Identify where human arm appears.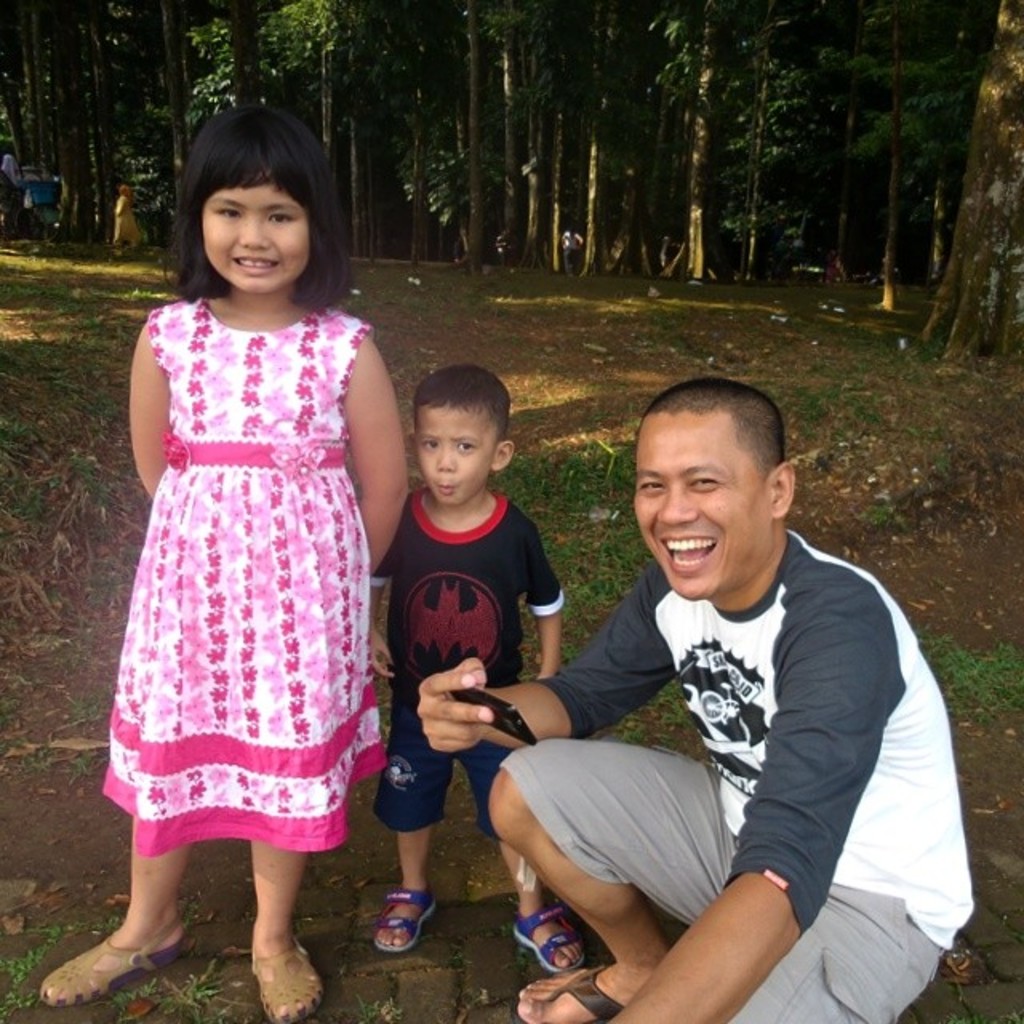
Appears at pyautogui.locateOnScreen(411, 571, 672, 757).
